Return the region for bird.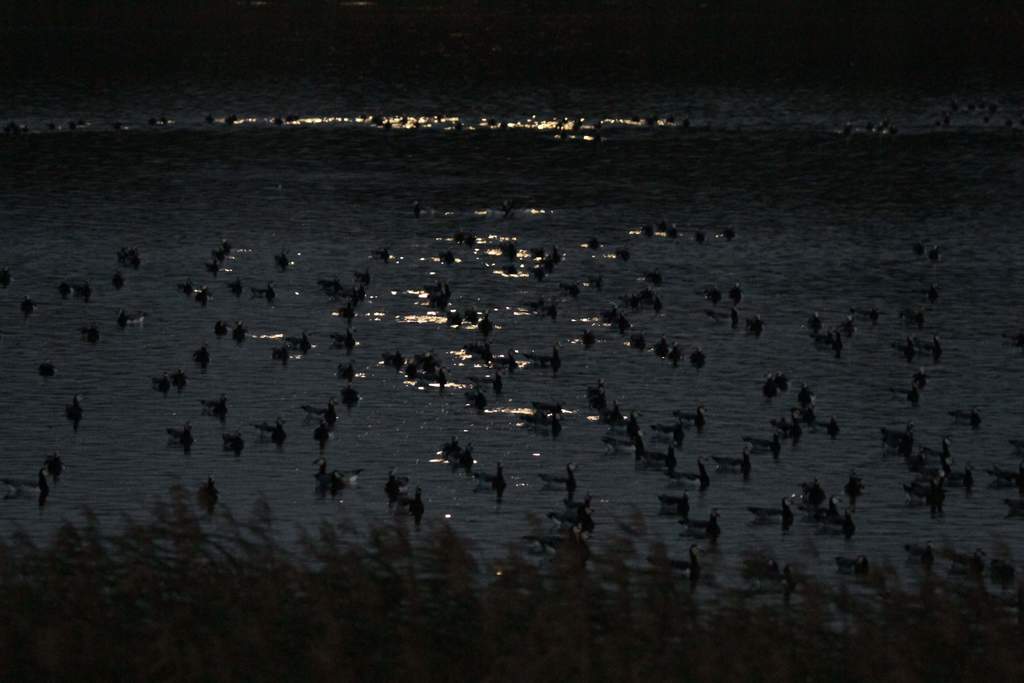
bbox=[709, 444, 748, 477].
